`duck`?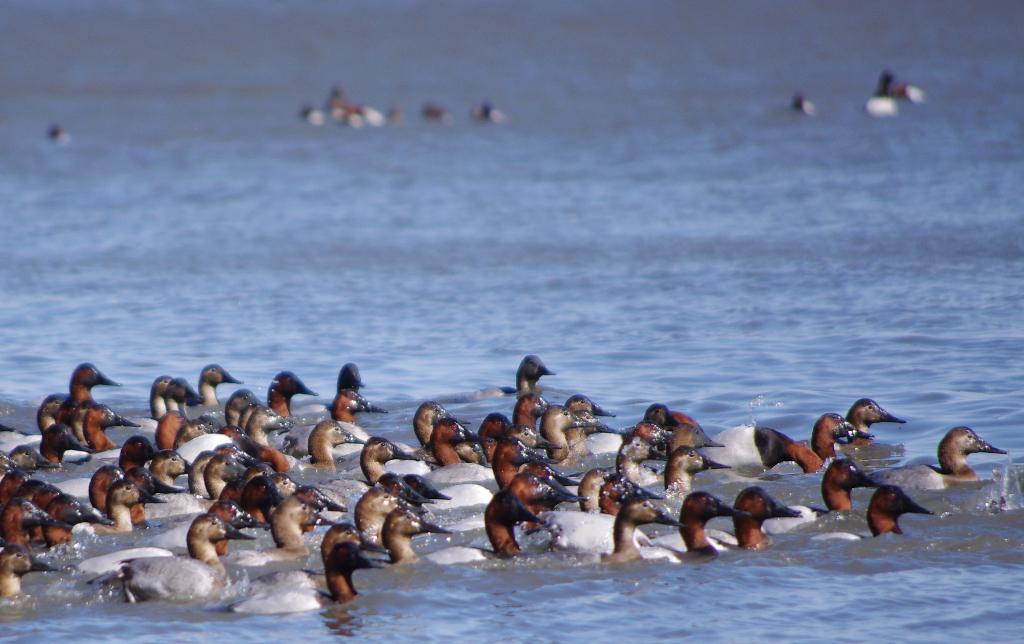
bbox=[186, 360, 230, 412]
